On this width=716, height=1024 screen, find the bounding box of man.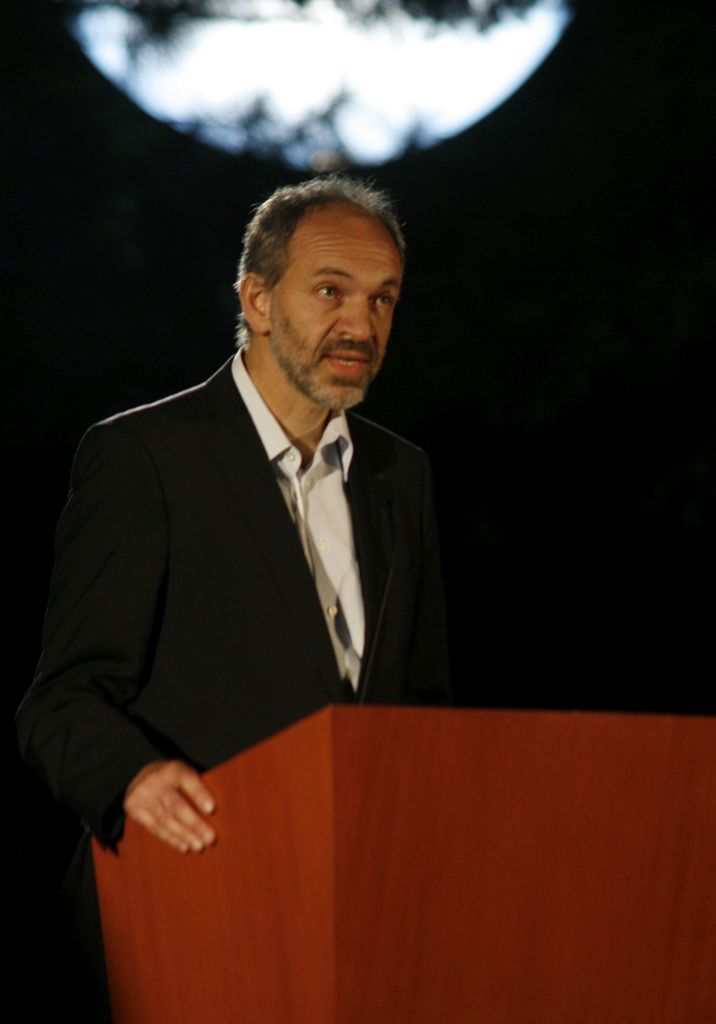
Bounding box: 24,147,491,909.
